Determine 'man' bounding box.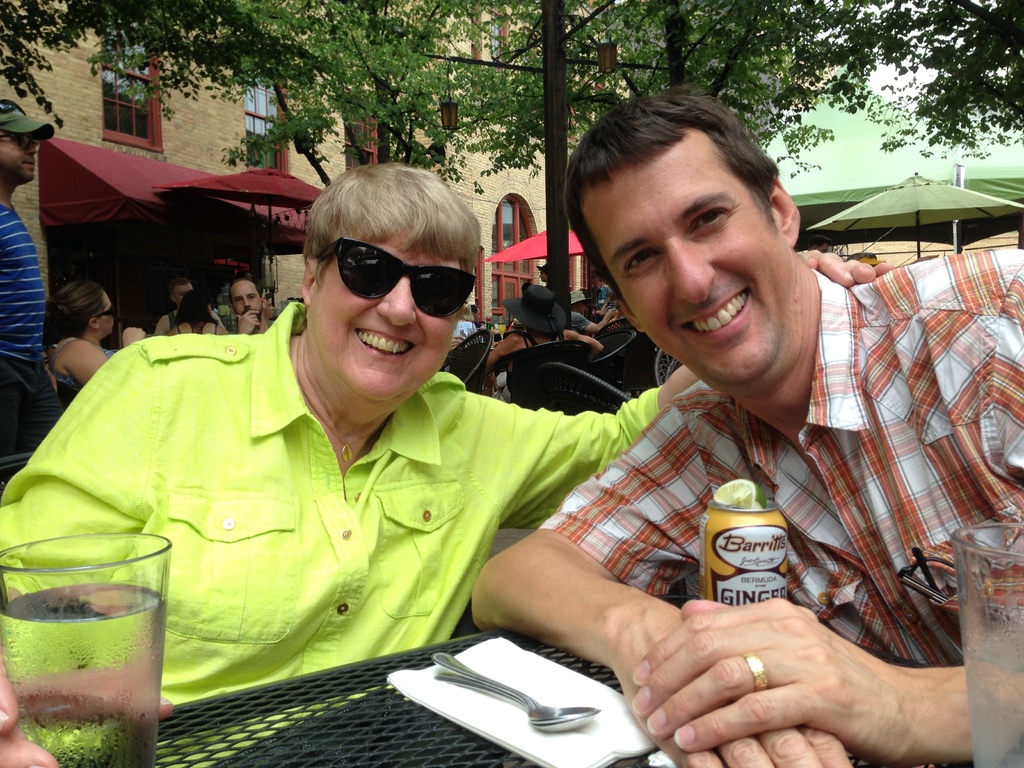
Determined: [x1=803, y1=230, x2=835, y2=257].
